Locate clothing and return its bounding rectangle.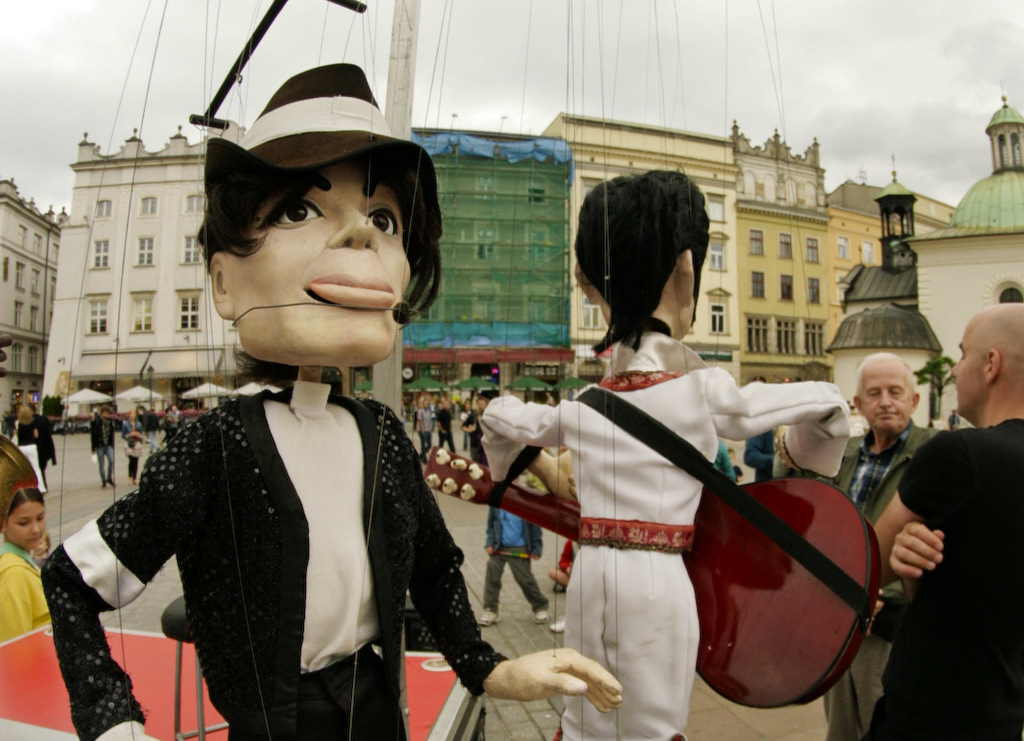
(x1=429, y1=411, x2=466, y2=453).
